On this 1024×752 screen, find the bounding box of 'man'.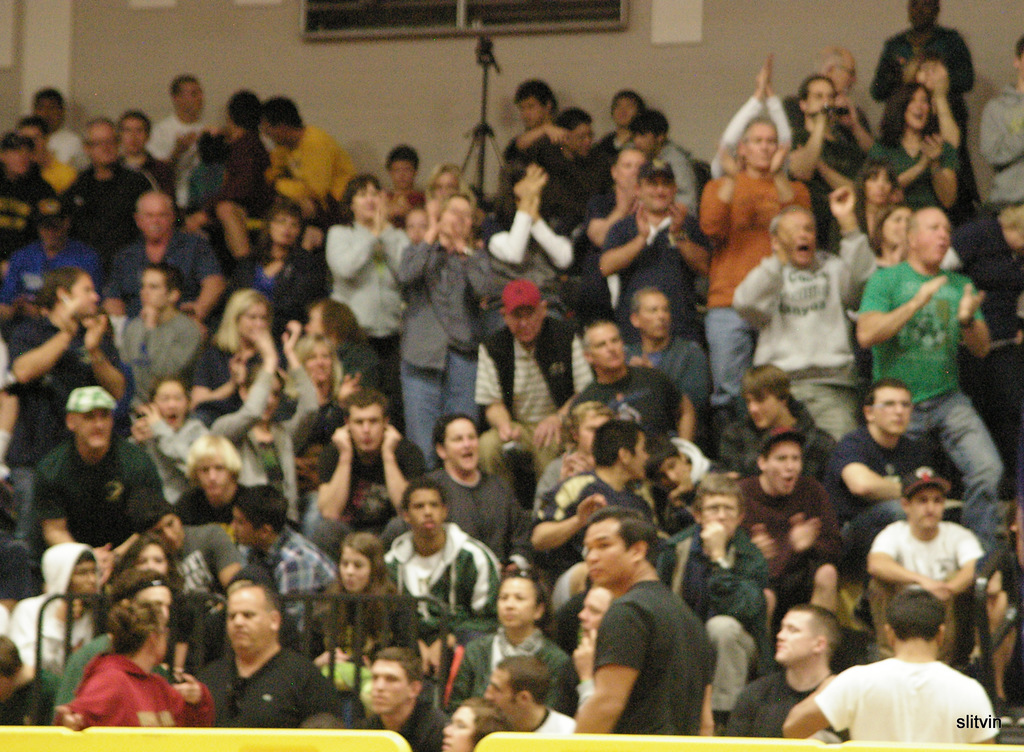
Bounding box: x1=858 y1=463 x2=988 y2=655.
